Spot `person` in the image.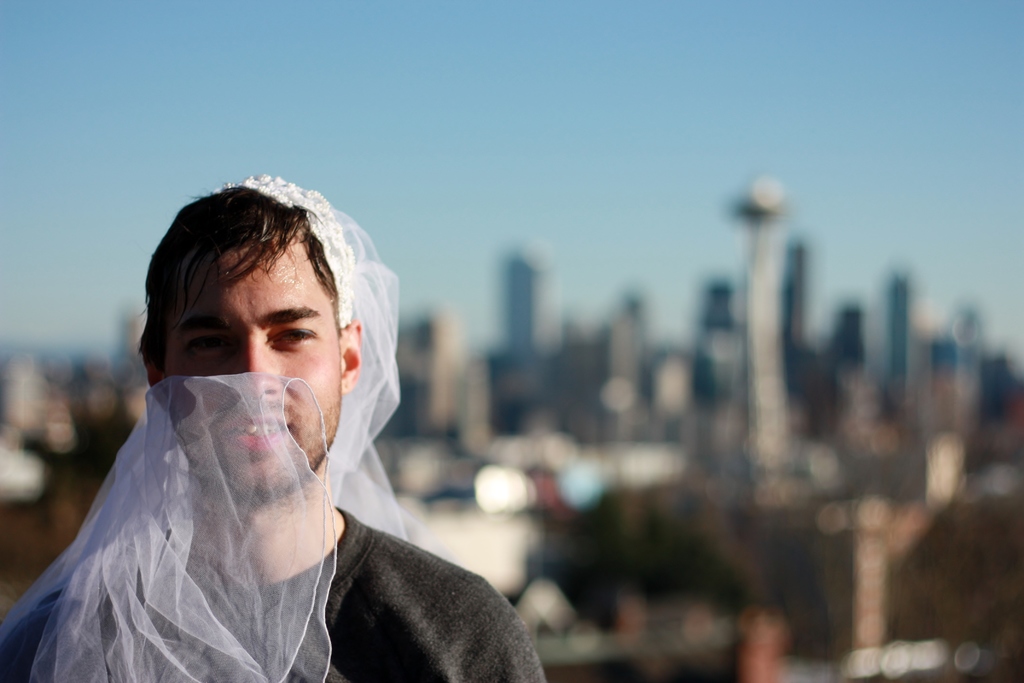
`person` found at pyautogui.locateOnScreen(24, 163, 566, 673).
